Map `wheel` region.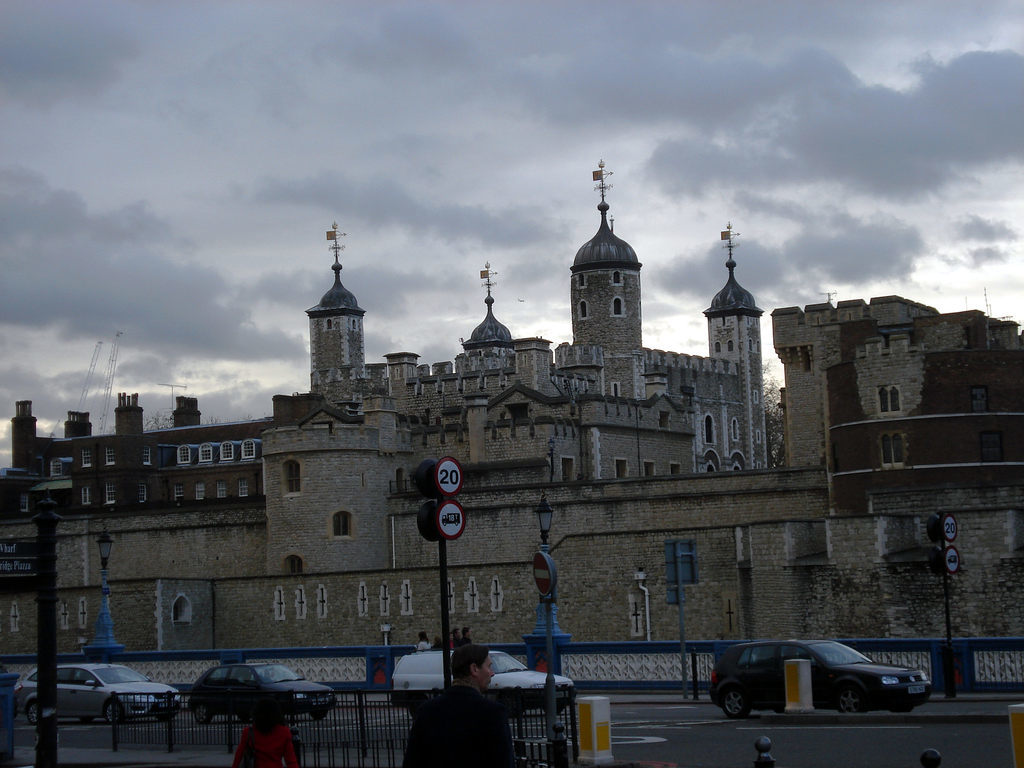
Mapped to (103,703,126,721).
